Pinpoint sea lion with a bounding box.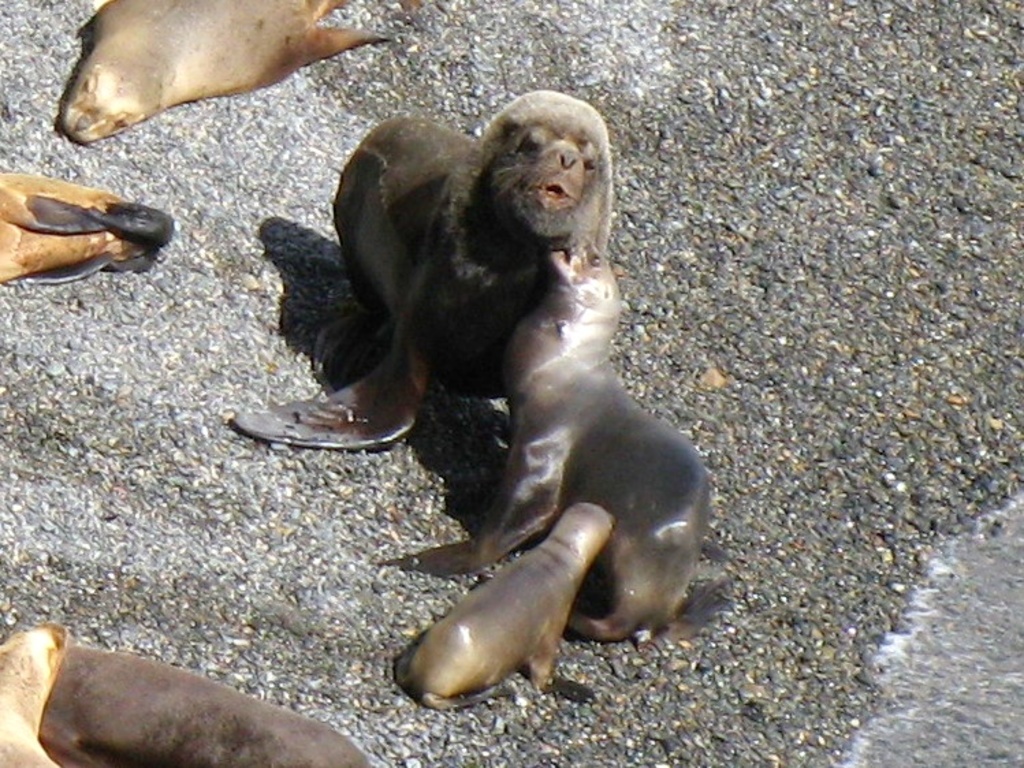
223/87/611/454.
